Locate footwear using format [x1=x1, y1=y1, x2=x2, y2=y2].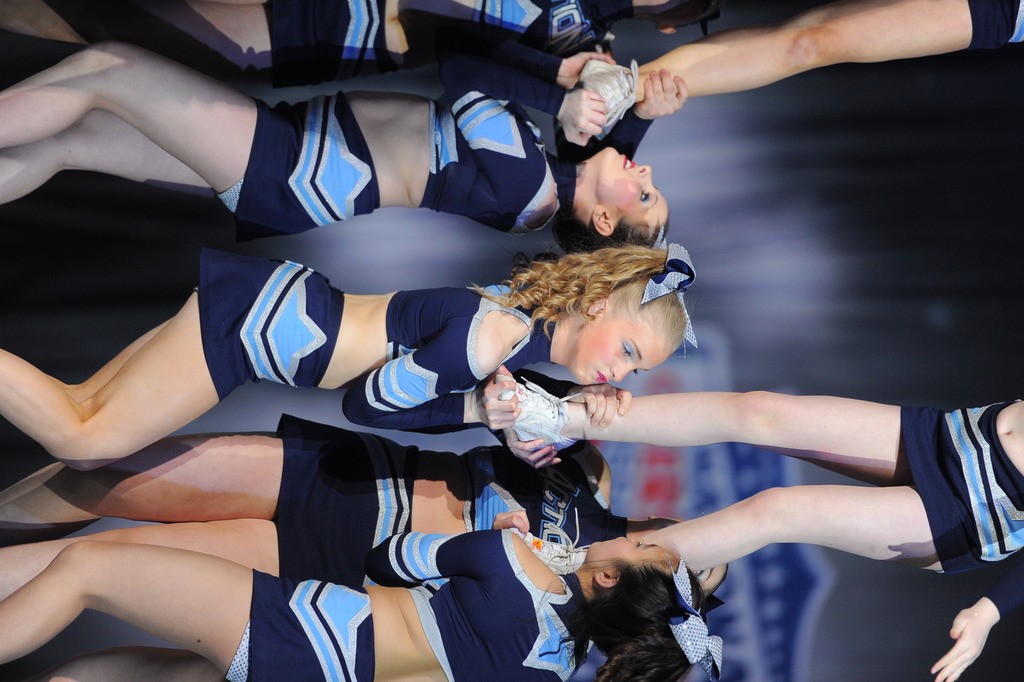
[x1=496, y1=373, x2=582, y2=456].
